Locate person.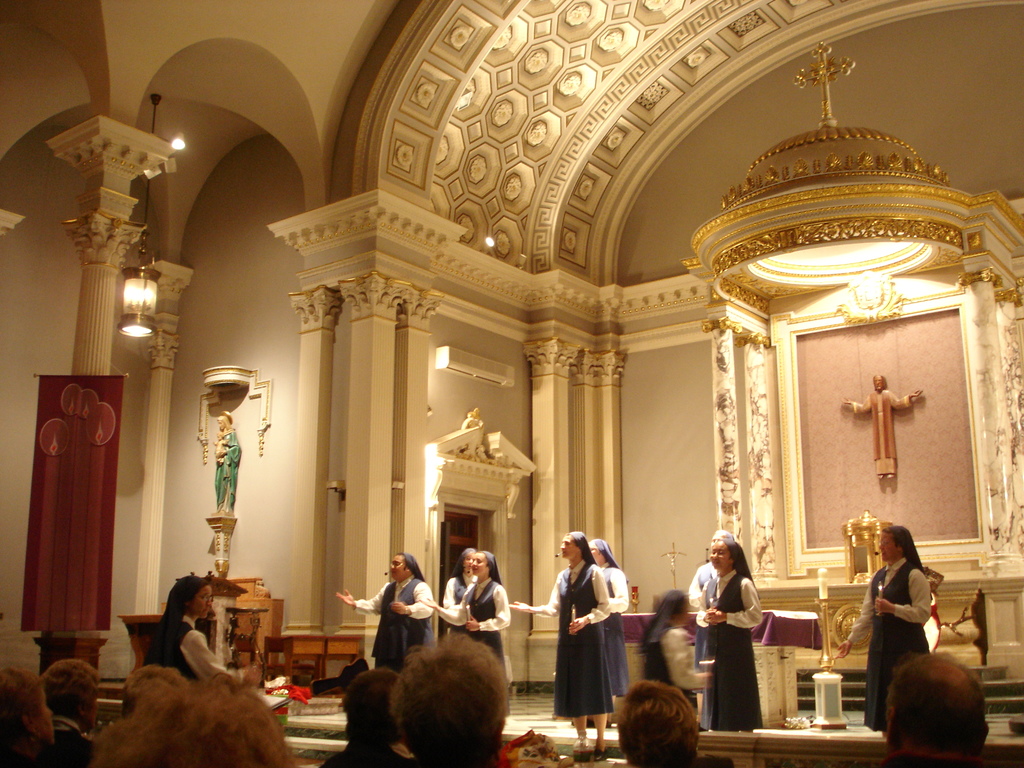
Bounding box: x1=337 y1=554 x2=435 y2=675.
